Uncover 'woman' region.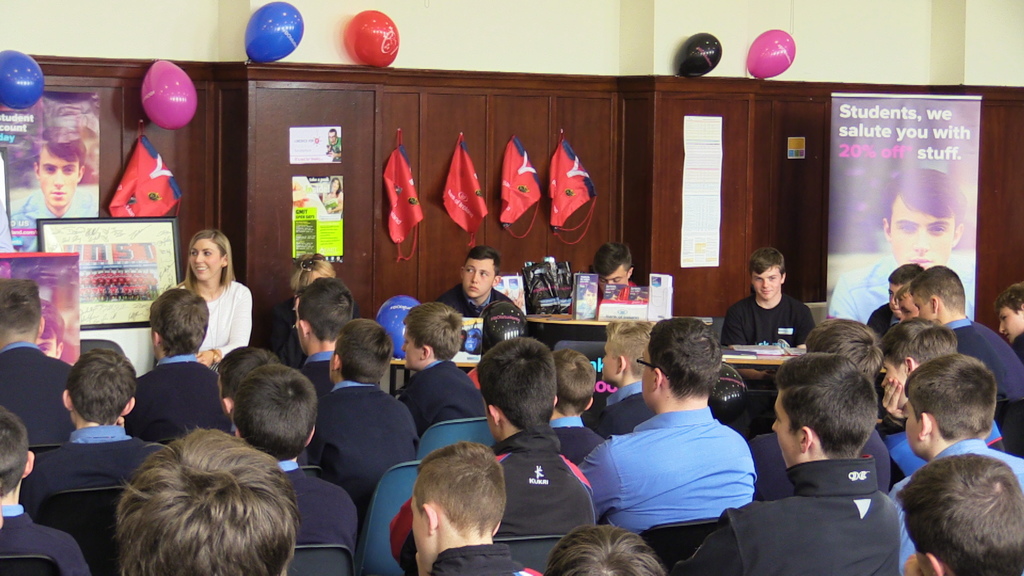
Uncovered: BBox(257, 246, 357, 364).
